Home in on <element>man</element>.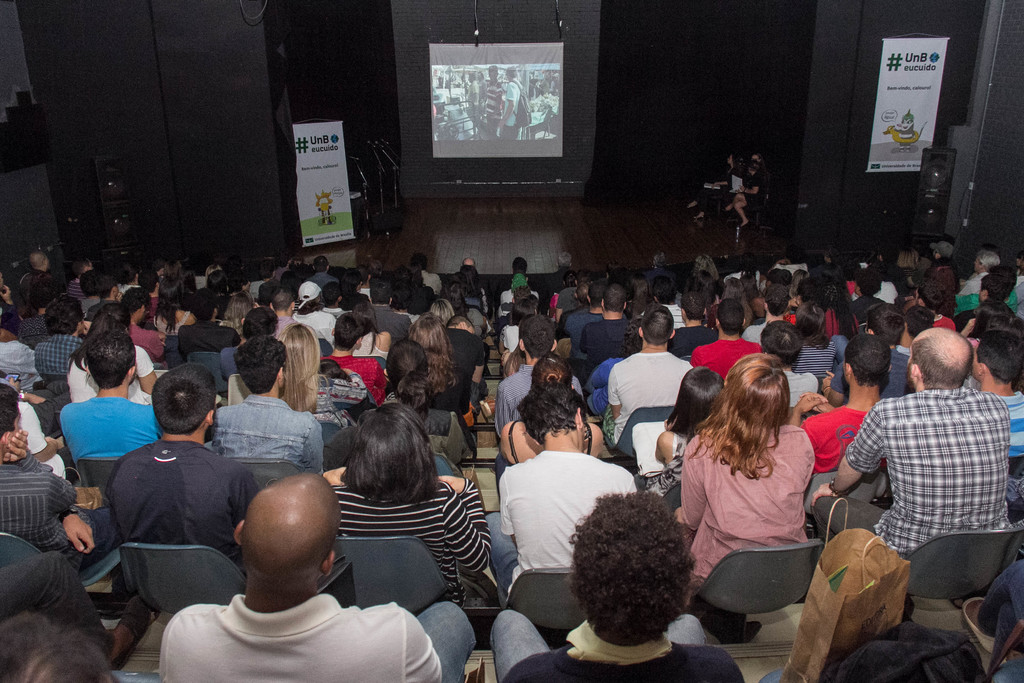
Homed in at left=0, top=383, right=133, bottom=605.
